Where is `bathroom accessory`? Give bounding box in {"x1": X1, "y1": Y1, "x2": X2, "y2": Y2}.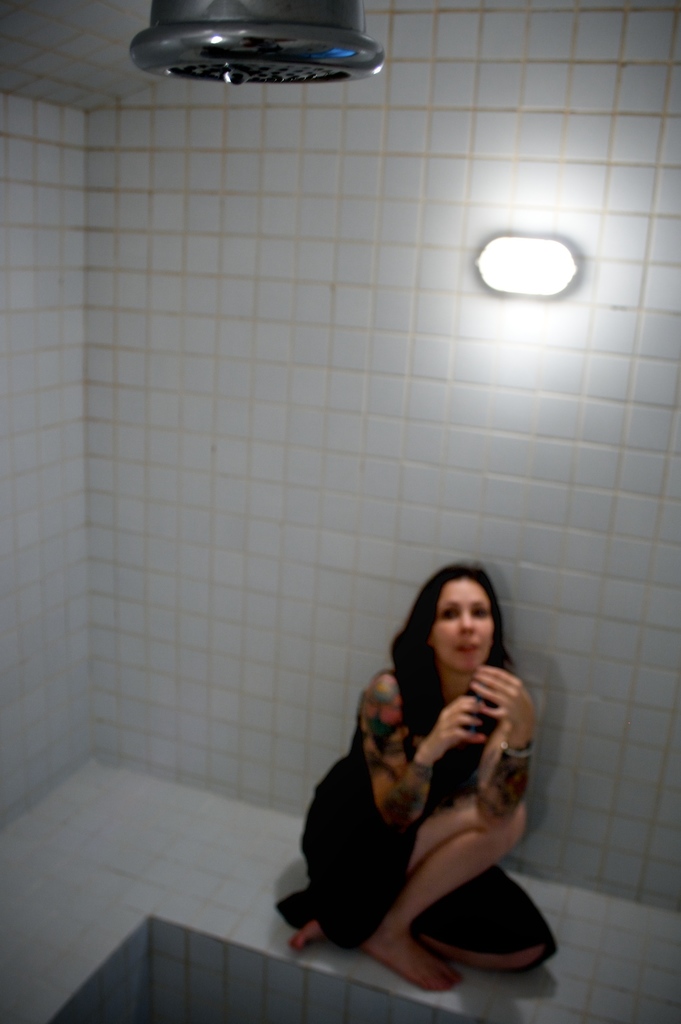
{"x1": 129, "y1": 0, "x2": 390, "y2": 83}.
